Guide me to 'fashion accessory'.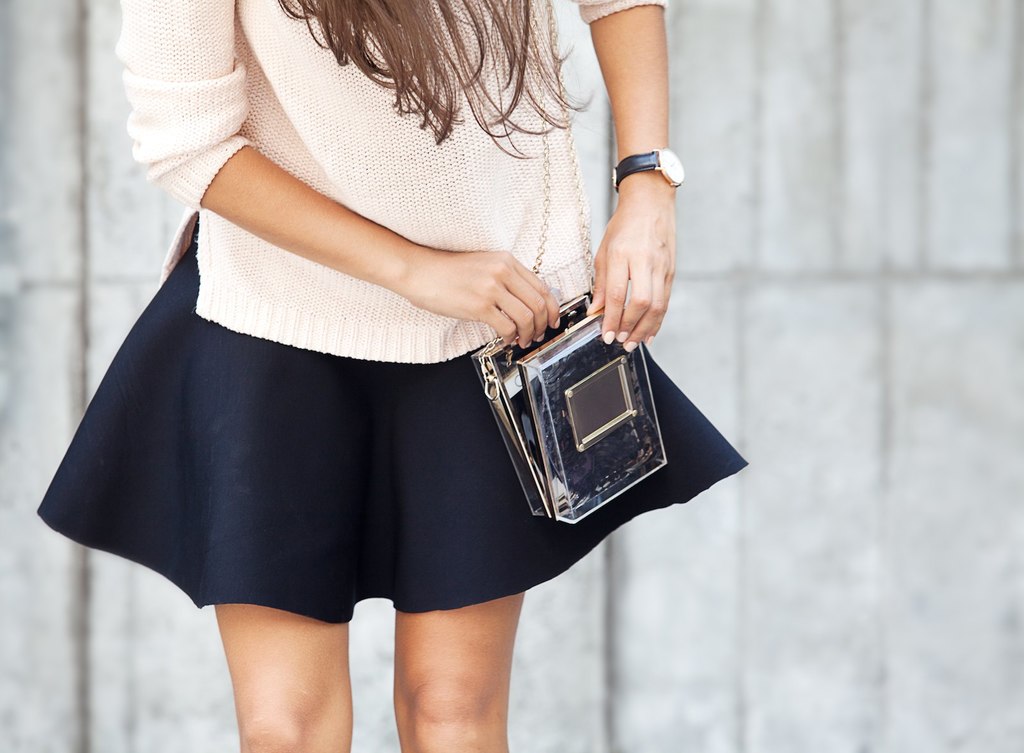
Guidance: (x1=470, y1=0, x2=668, y2=526).
